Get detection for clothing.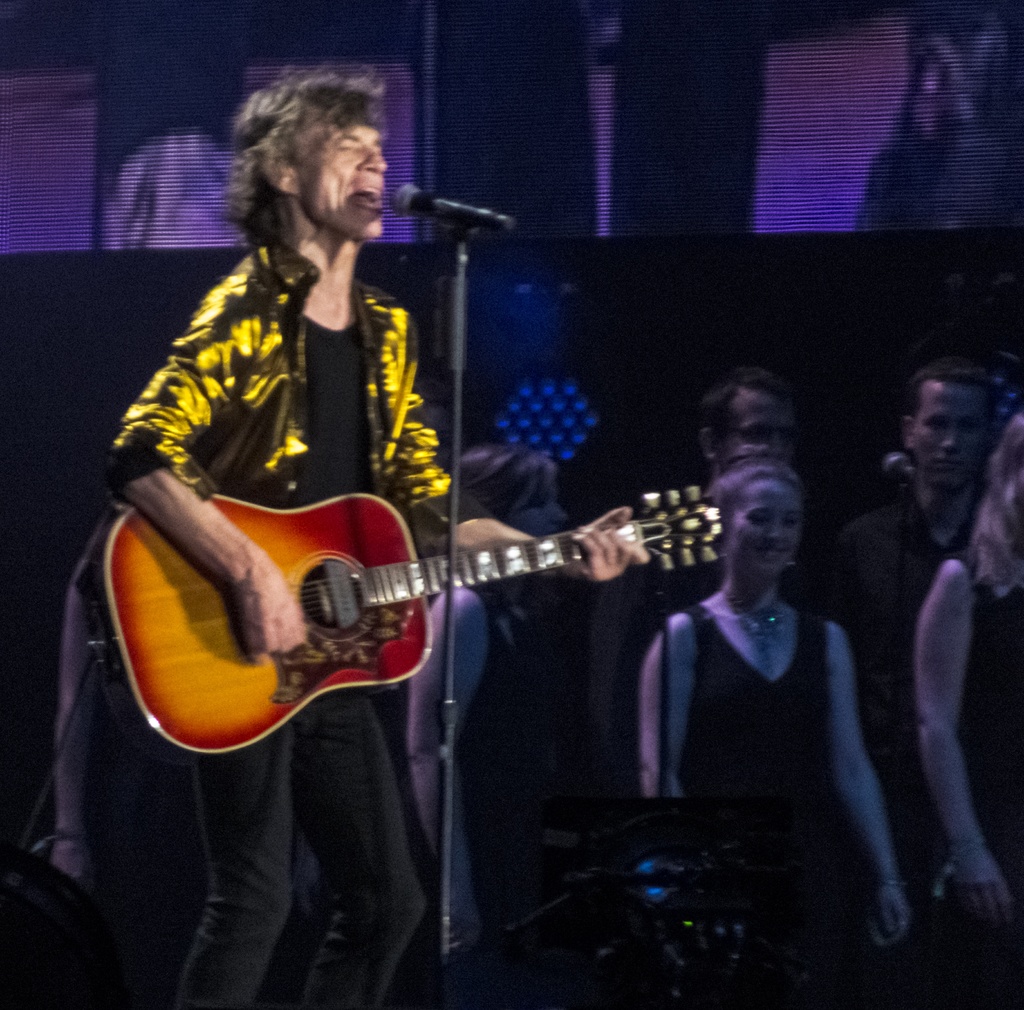
Detection: (x1=818, y1=472, x2=980, y2=876).
